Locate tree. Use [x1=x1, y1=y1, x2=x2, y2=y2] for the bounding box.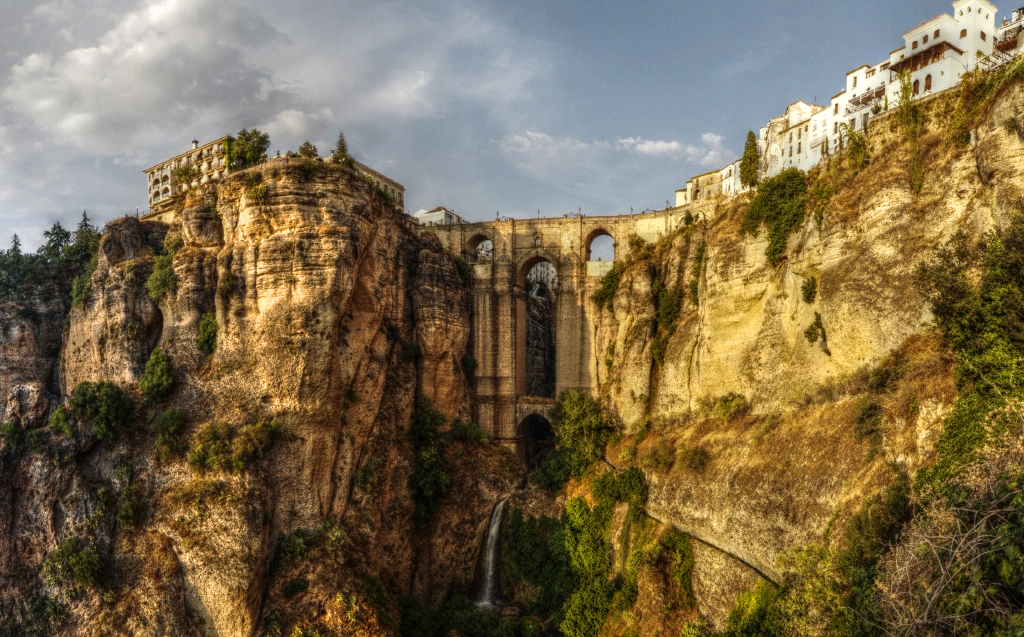
[x1=223, y1=126, x2=271, y2=168].
